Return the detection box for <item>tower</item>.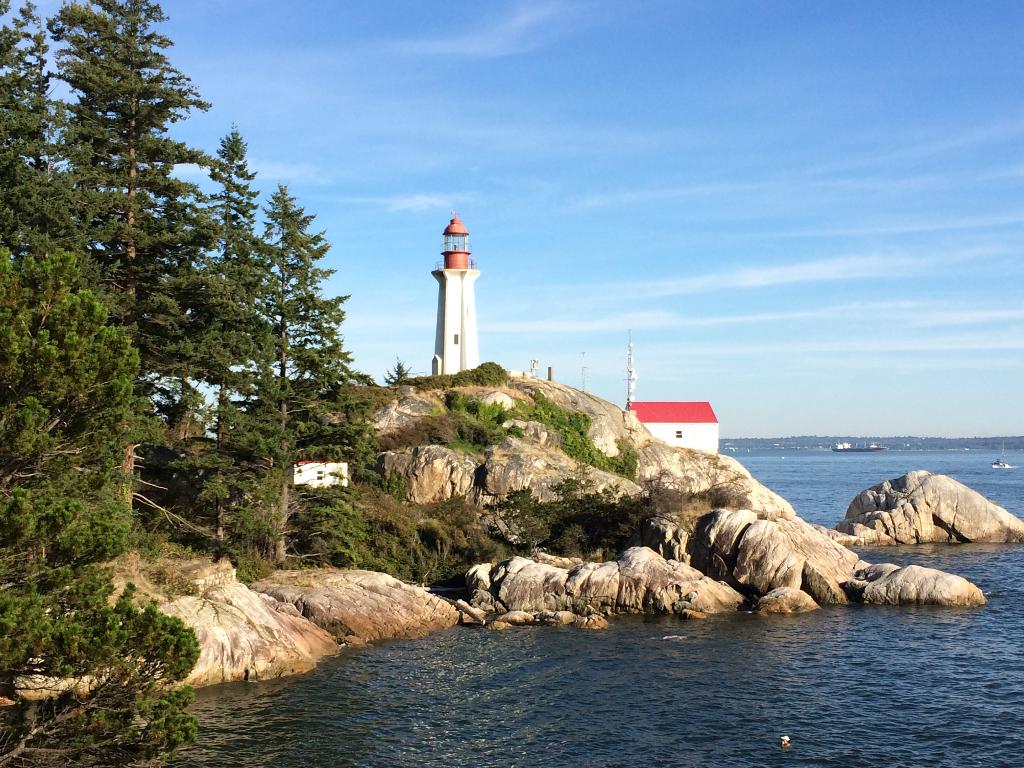
430,209,482,375.
